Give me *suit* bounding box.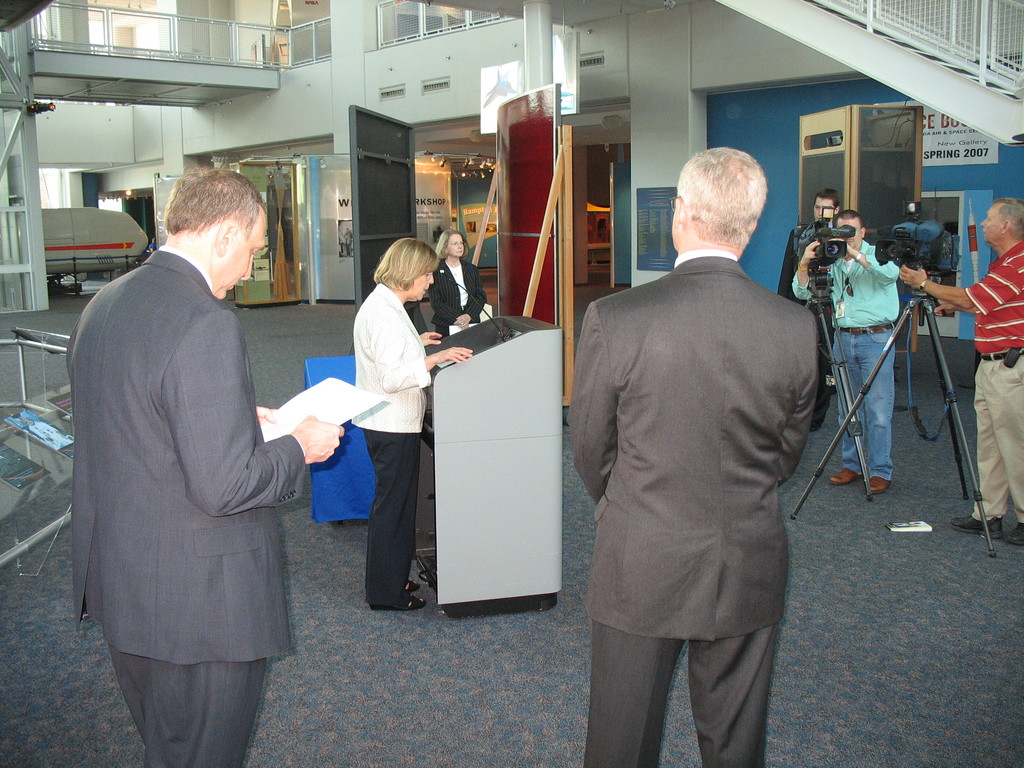
[778, 225, 835, 424].
